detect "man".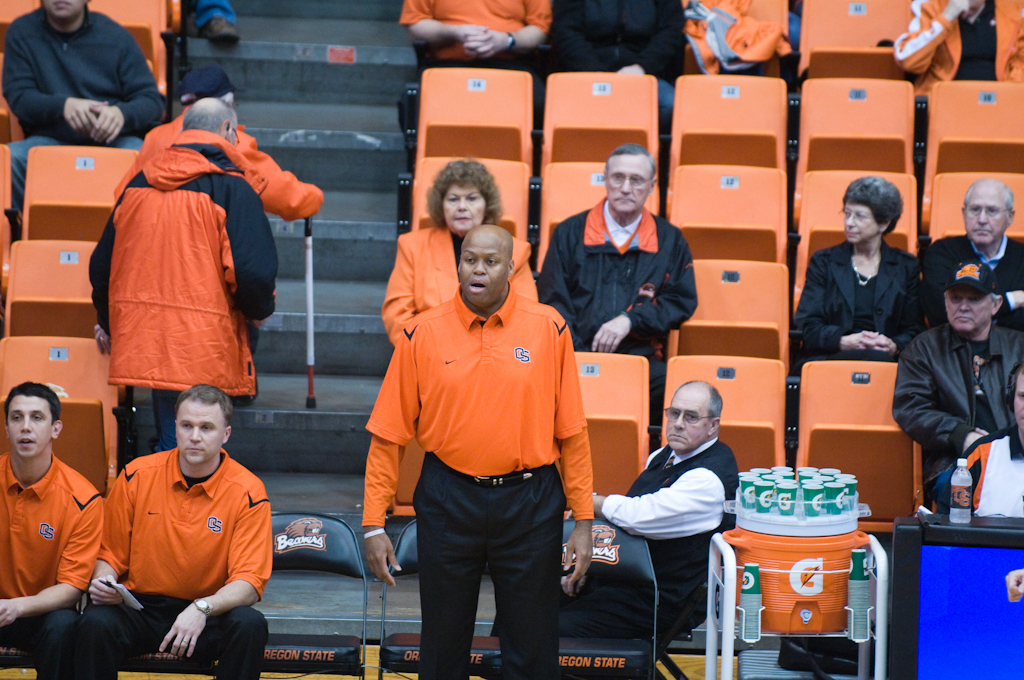
Detected at [539,144,698,429].
